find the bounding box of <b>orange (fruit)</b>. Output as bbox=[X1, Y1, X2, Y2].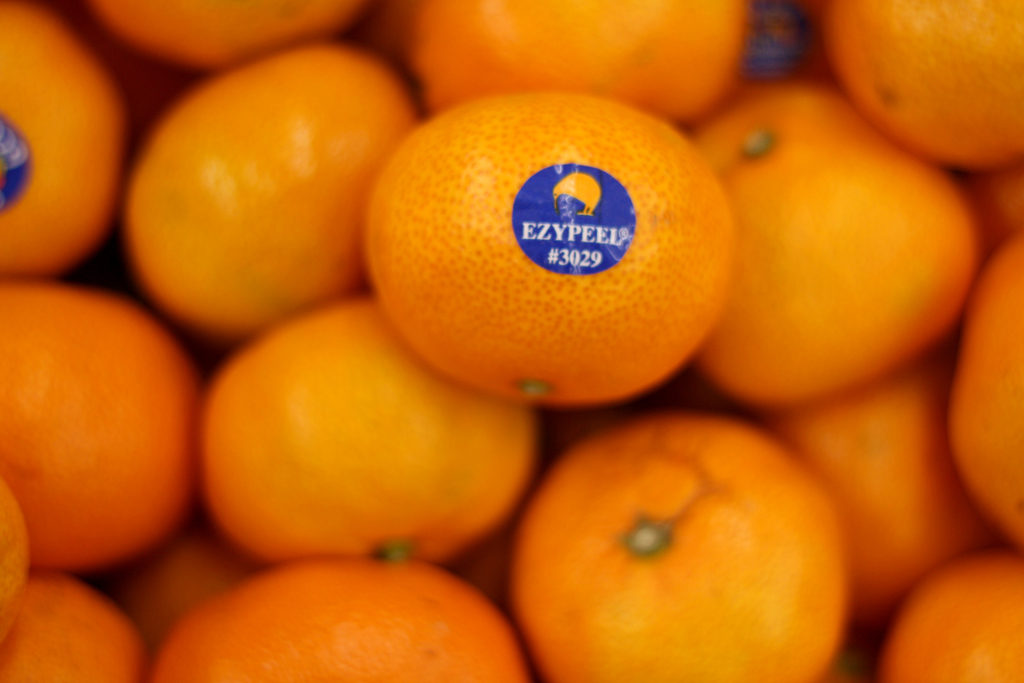
bbox=[375, 80, 728, 416].
